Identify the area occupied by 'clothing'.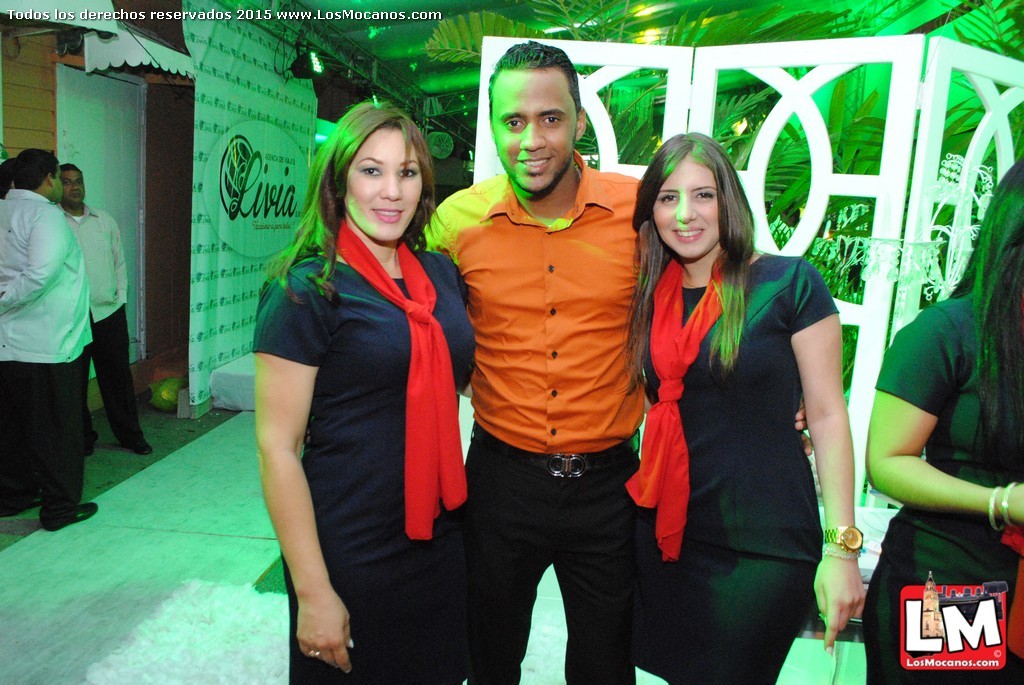
Area: left=419, top=143, right=648, bottom=684.
